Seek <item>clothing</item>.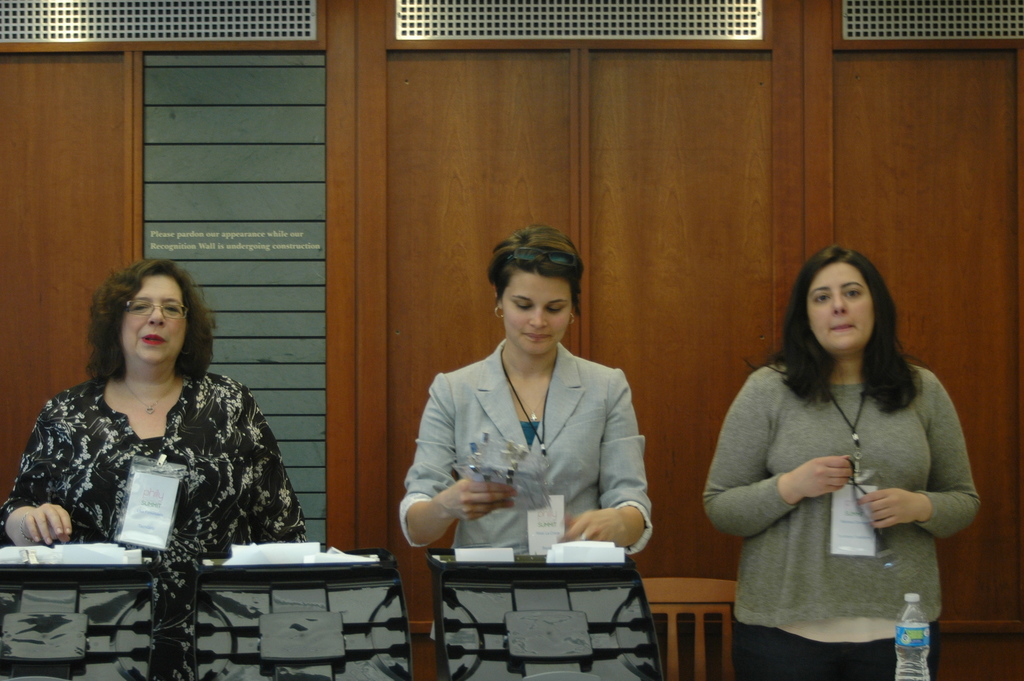
l=0, t=366, r=311, b=552.
